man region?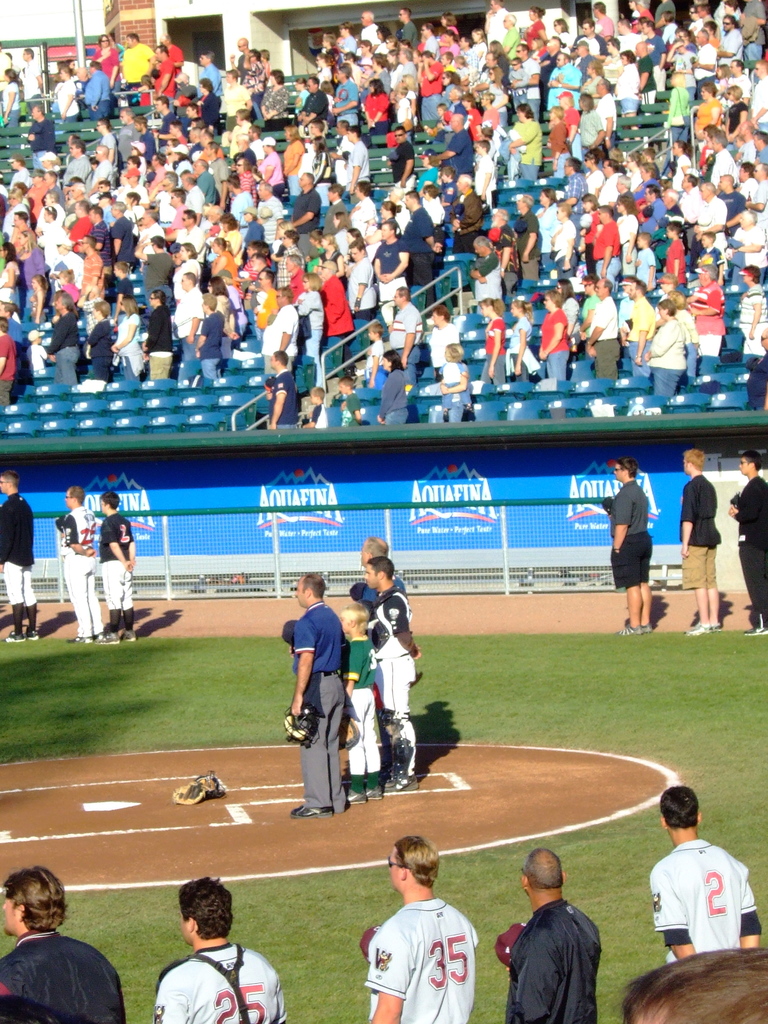
x1=420, y1=47, x2=442, y2=116
